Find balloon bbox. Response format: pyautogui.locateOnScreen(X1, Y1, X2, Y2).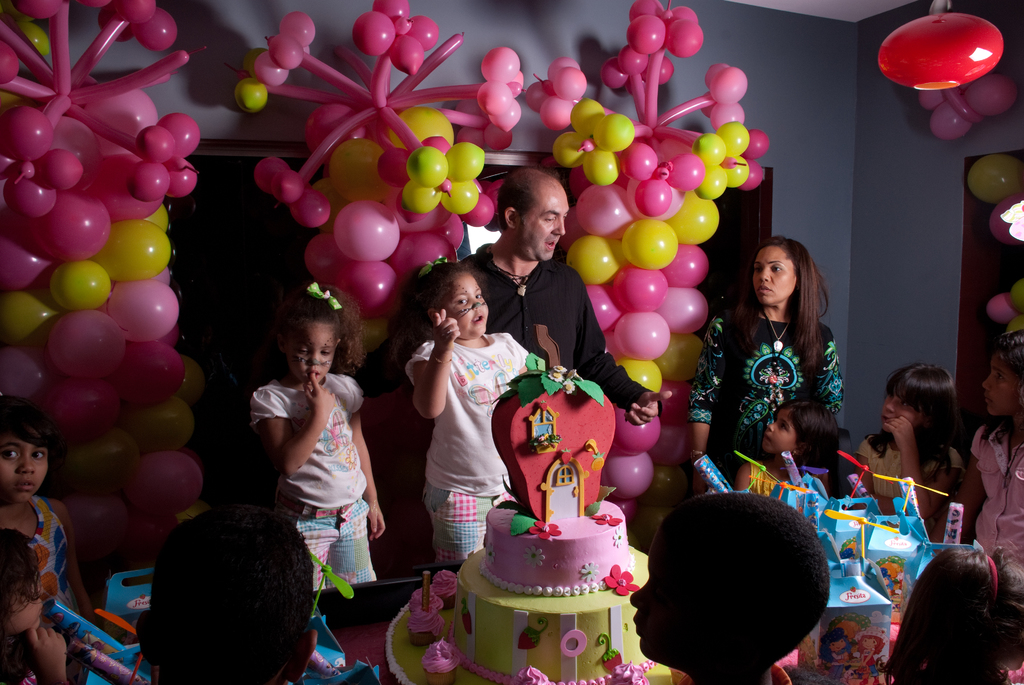
pyautogui.locateOnScreen(131, 129, 175, 166).
